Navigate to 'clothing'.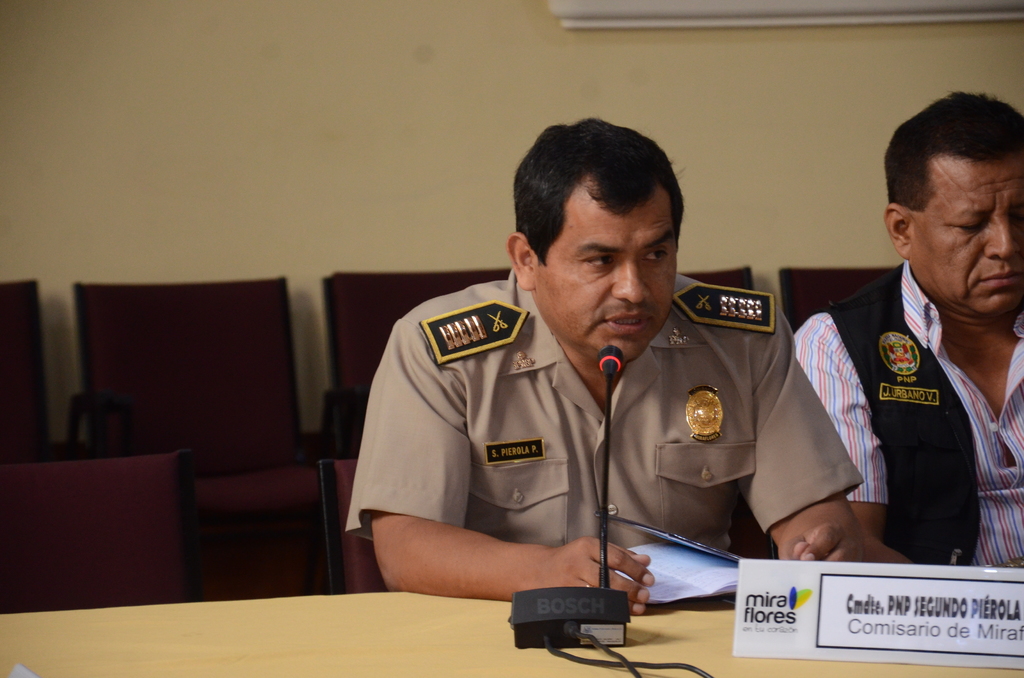
Navigation target: bbox=[795, 261, 1023, 570].
